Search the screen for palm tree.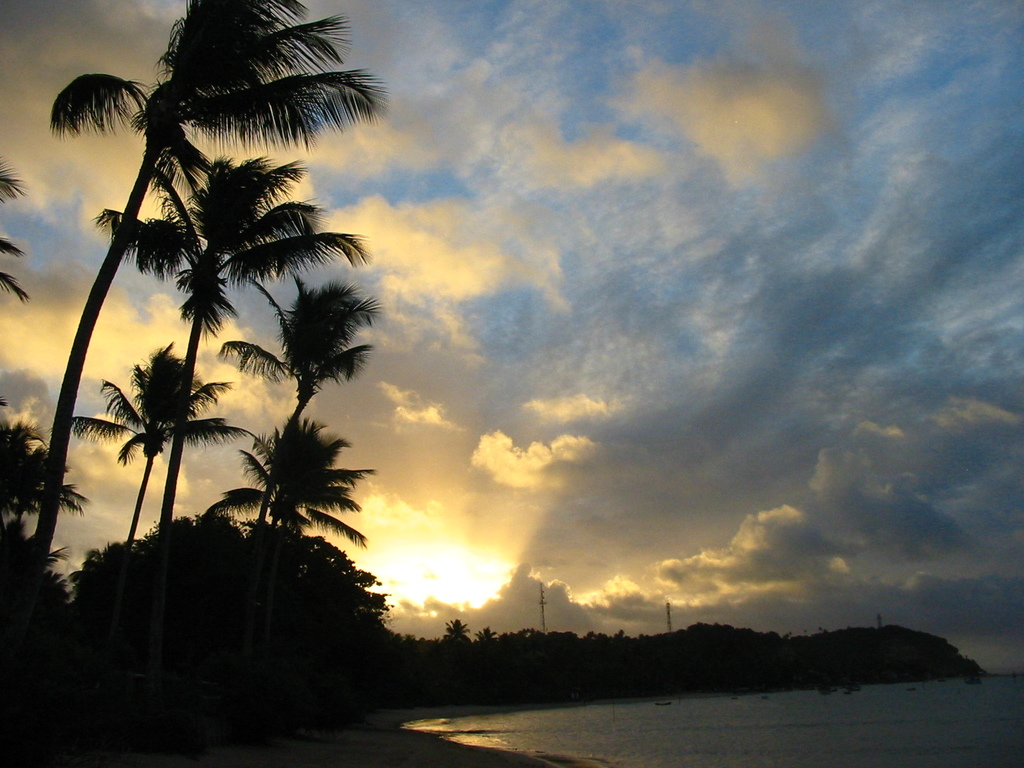
Found at [x1=88, y1=354, x2=202, y2=524].
